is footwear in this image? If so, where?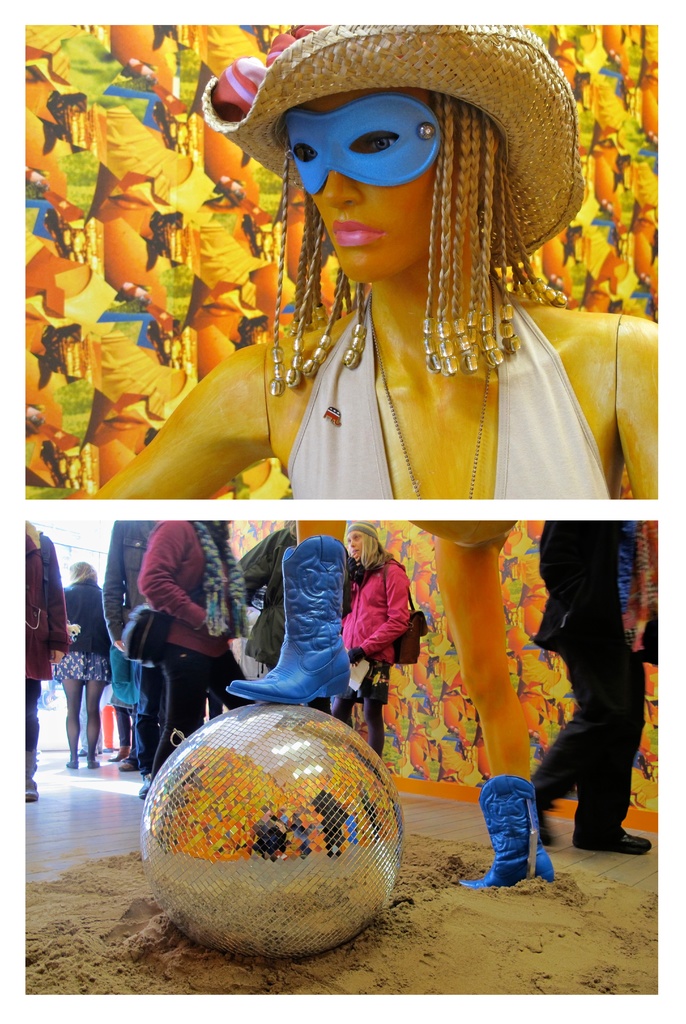
Yes, at box(479, 781, 559, 894).
